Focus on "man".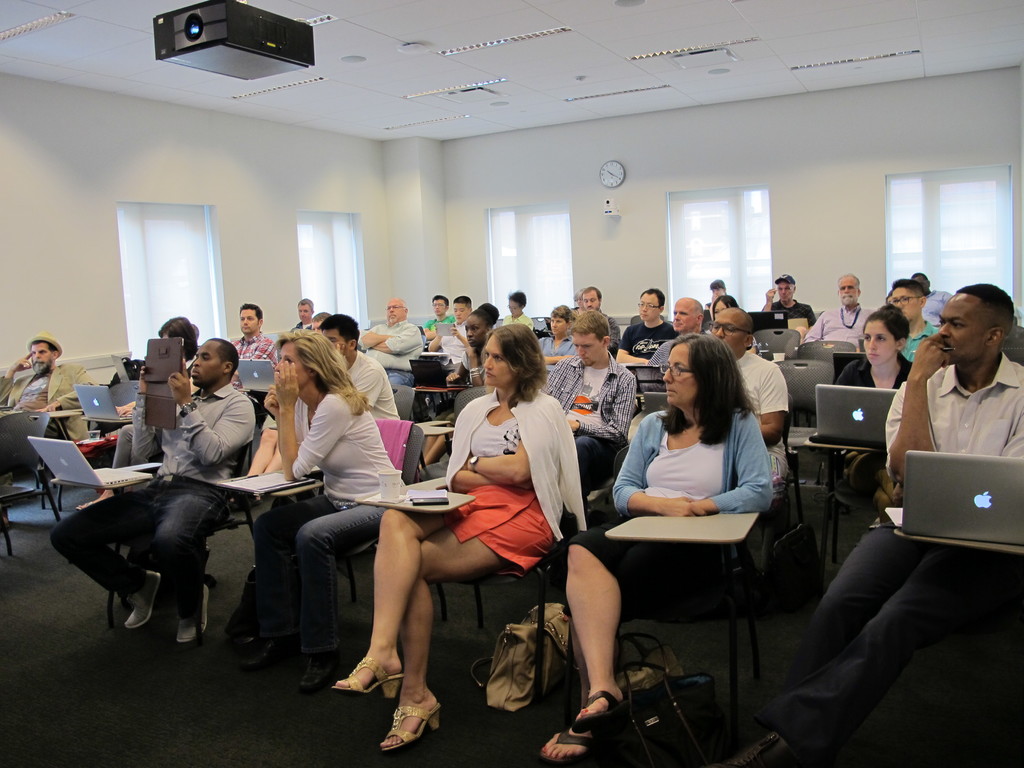
Focused at 0 325 95 445.
